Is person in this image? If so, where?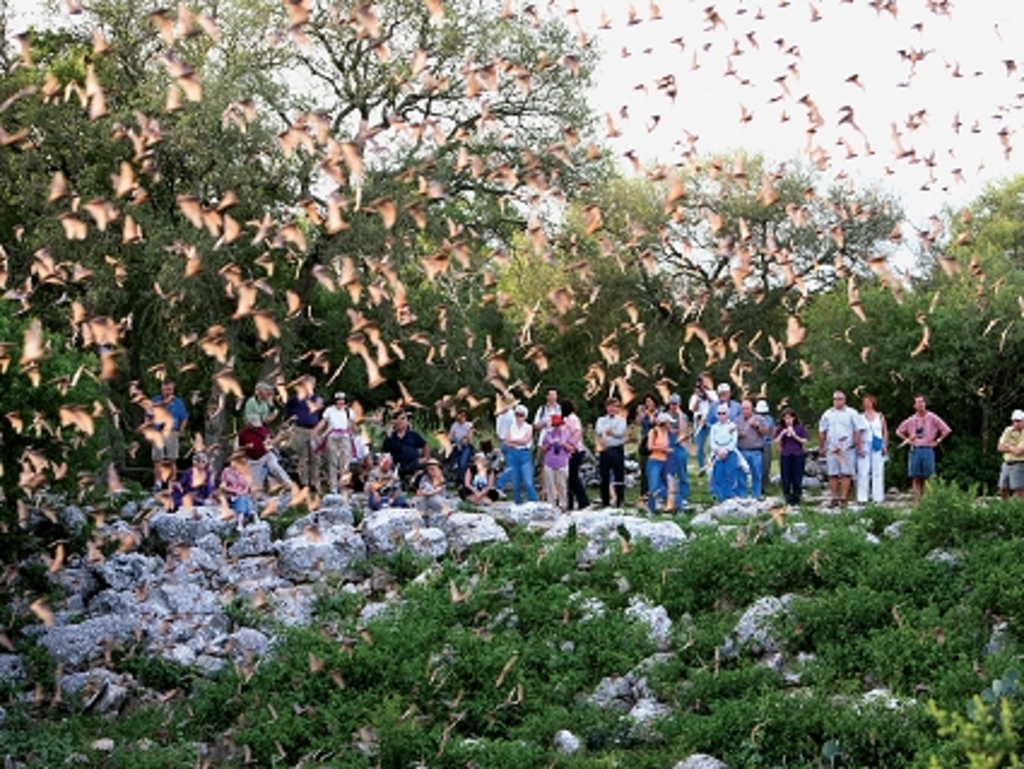
Yes, at left=732, top=398, right=769, bottom=492.
